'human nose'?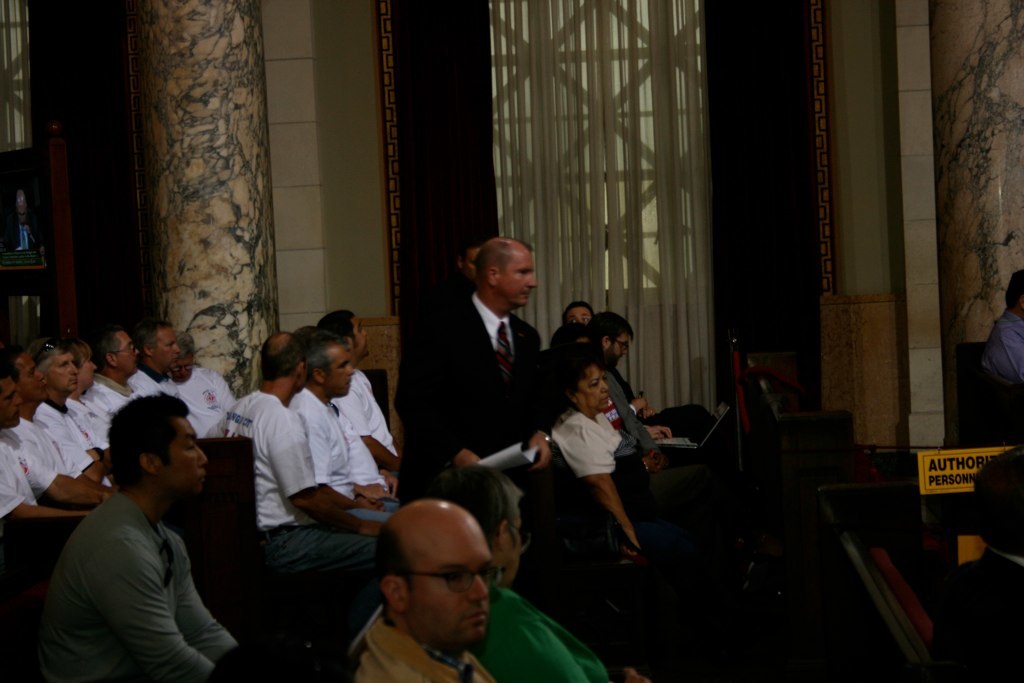
box(199, 449, 207, 462)
